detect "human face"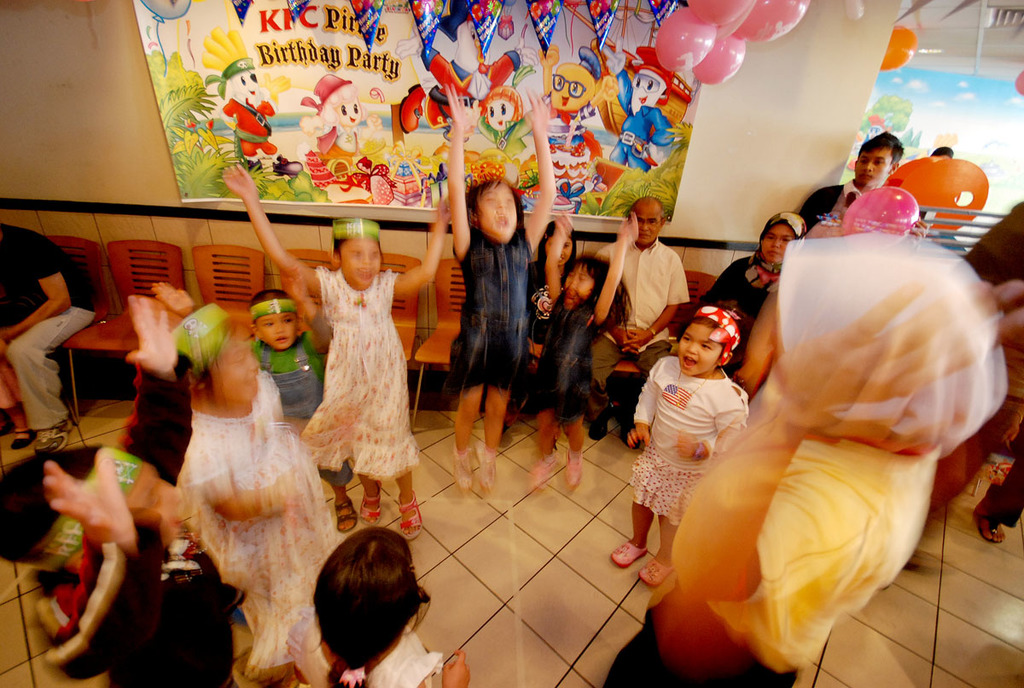
detection(256, 312, 296, 348)
